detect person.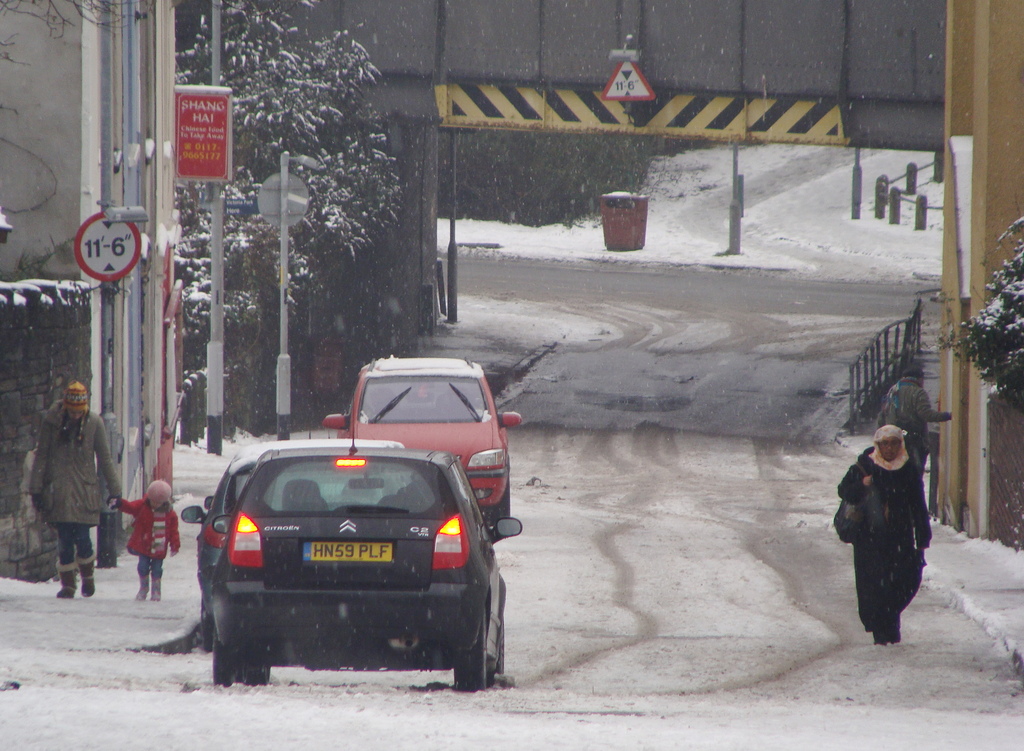
Detected at left=837, top=423, right=934, bottom=651.
